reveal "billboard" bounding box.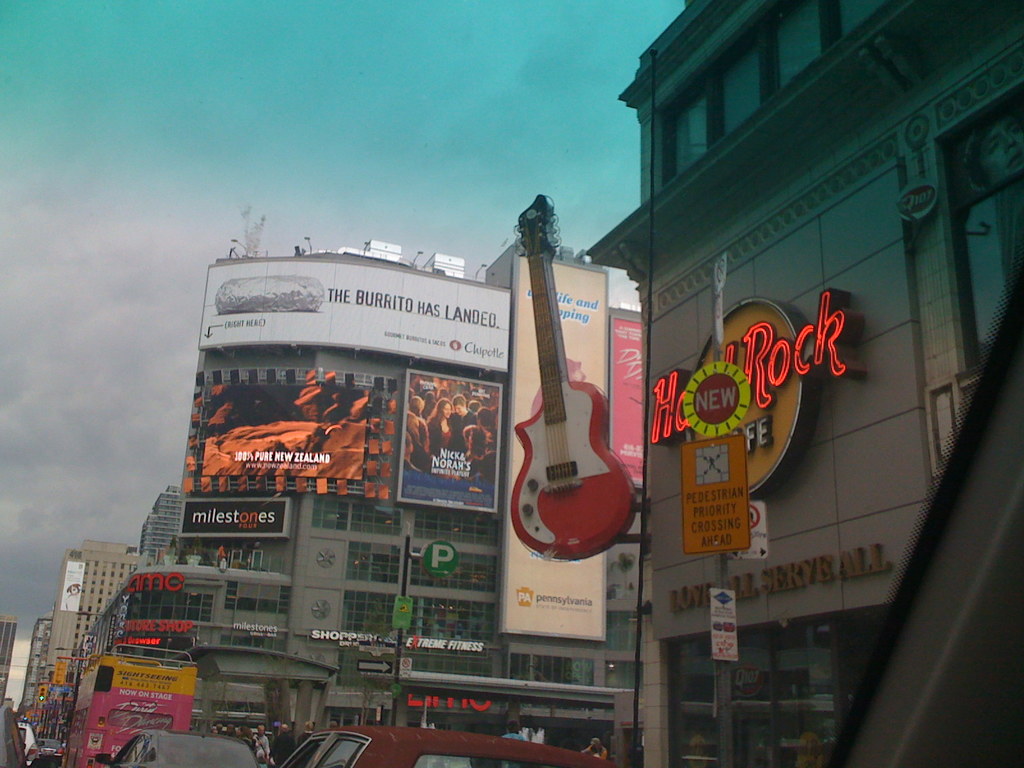
Revealed: region(195, 260, 509, 378).
